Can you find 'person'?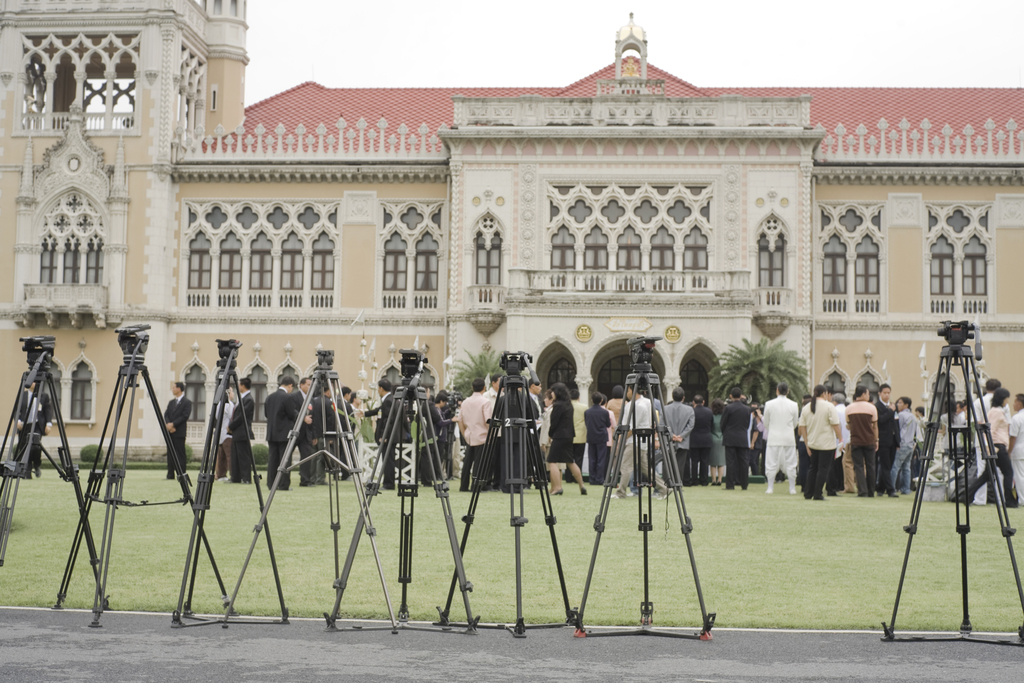
Yes, bounding box: box=[13, 372, 50, 479].
